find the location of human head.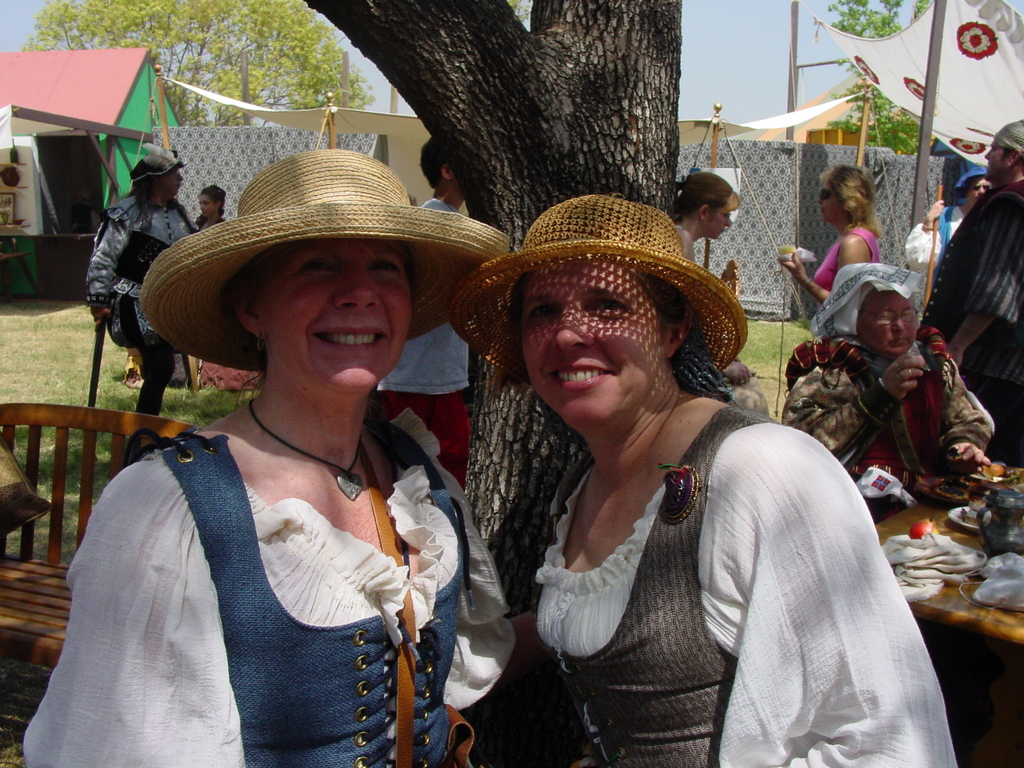
Location: <box>981,118,1023,180</box>.
